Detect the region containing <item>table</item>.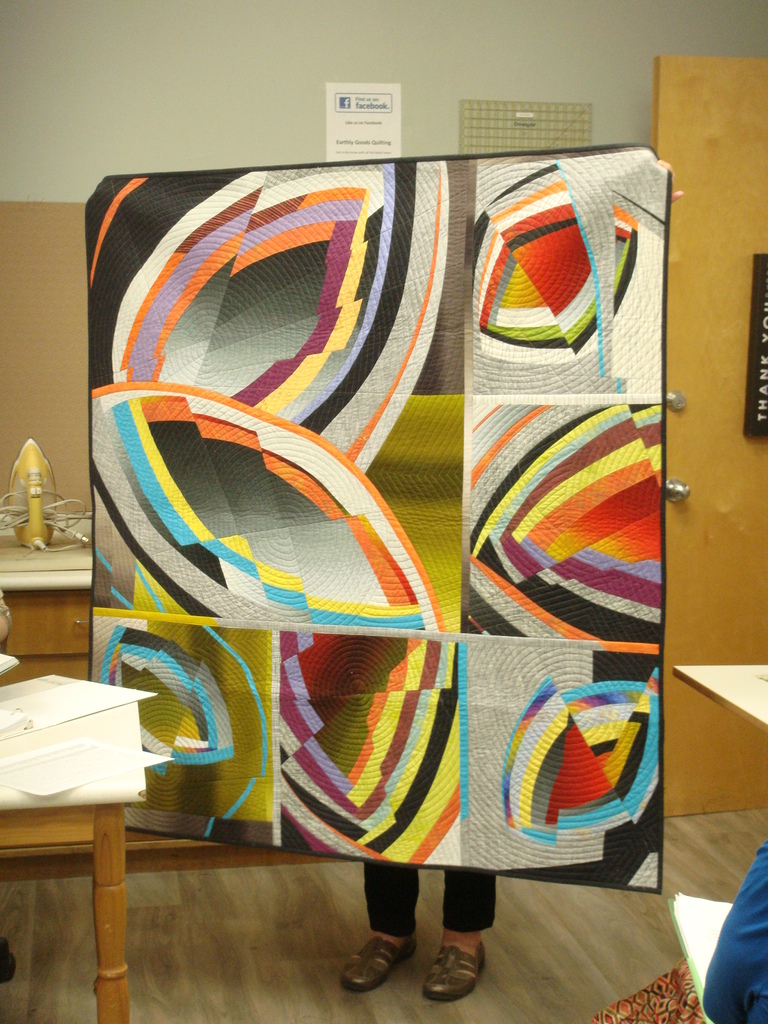
<region>0, 669, 157, 1023</region>.
